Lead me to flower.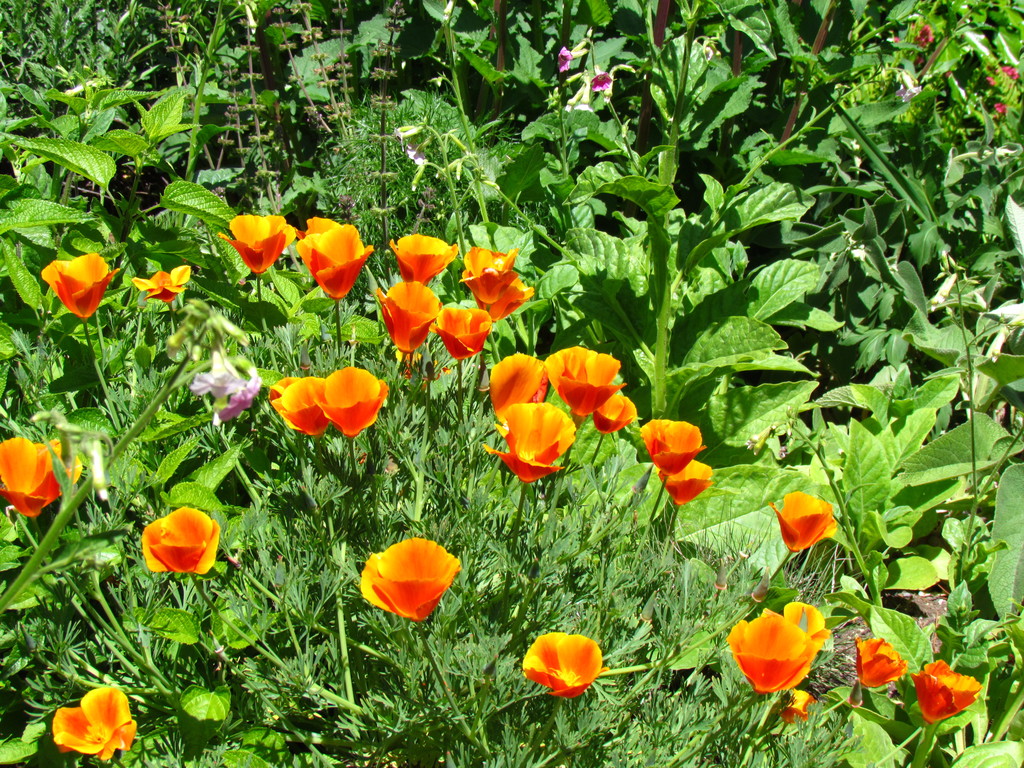
Lead to {"x1": 487, "y1": 277, "x2": 536, "y2": 322}.
